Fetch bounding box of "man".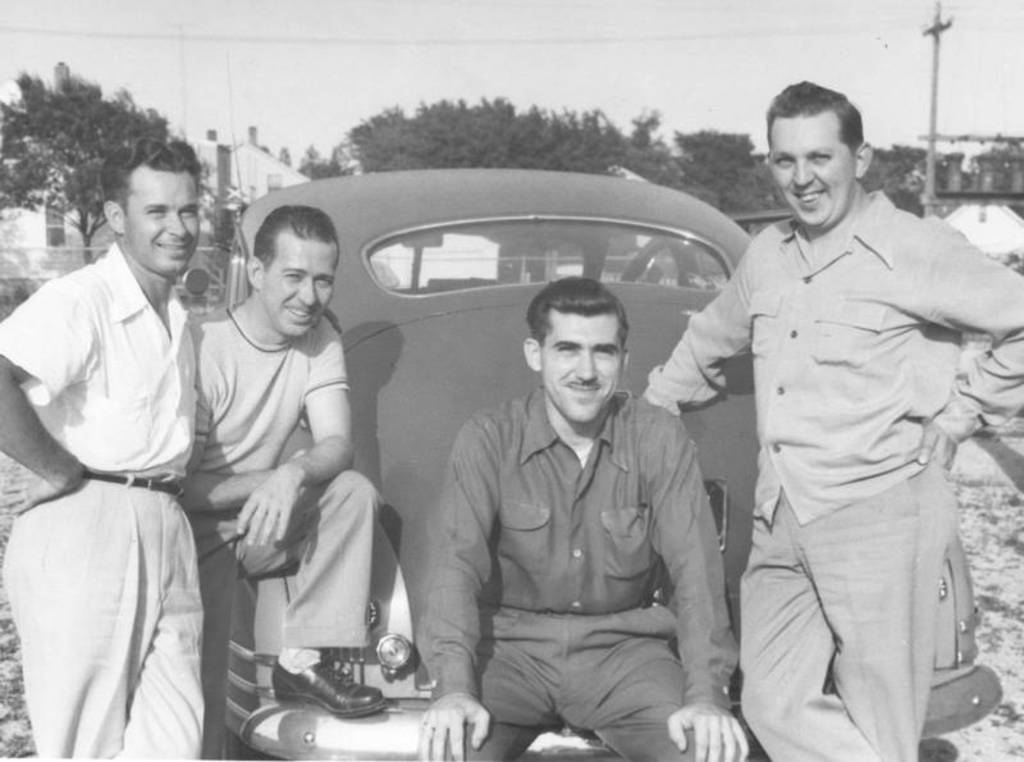
Bbox: region(15, 72, 218, 761).
